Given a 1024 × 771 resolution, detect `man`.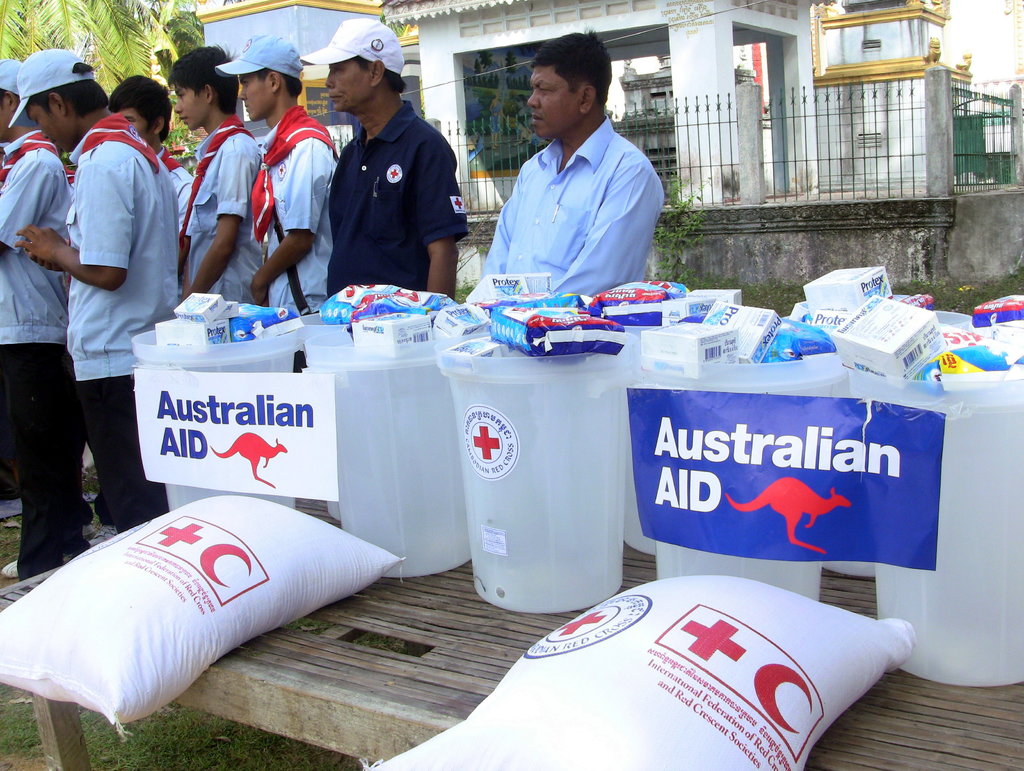
box=[88, 74, 195, 547].
